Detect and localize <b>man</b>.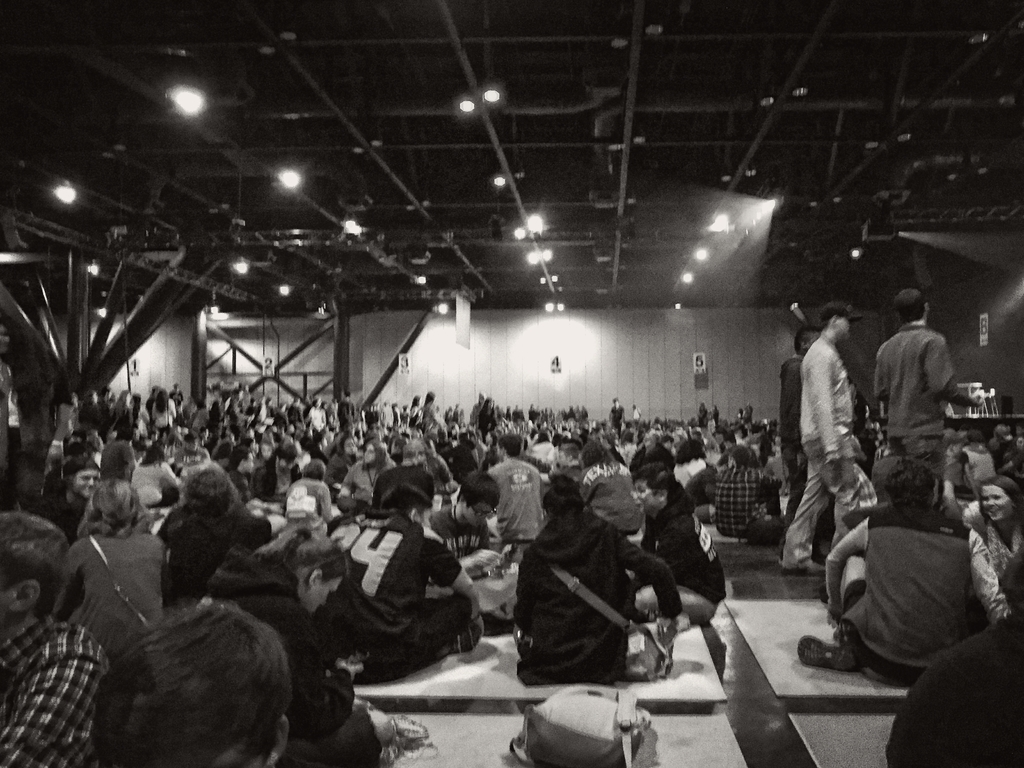
Localized at <box>0,511,110,767</box>.
